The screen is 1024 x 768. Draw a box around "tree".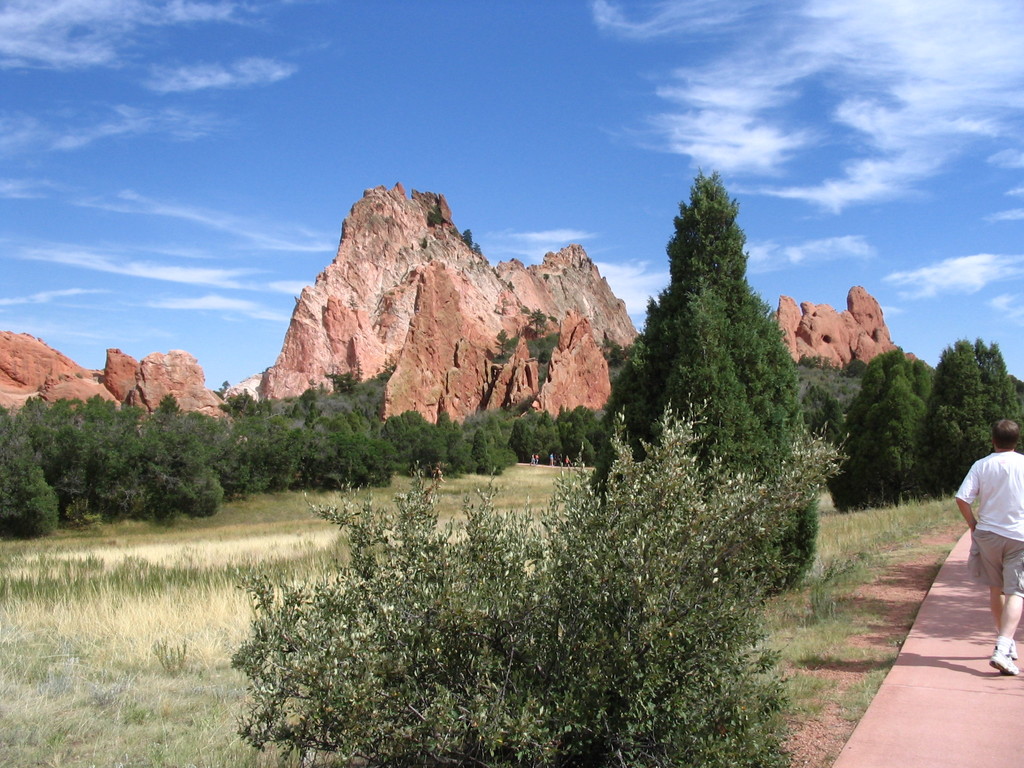
bbox(227, 393, 848, 767).
